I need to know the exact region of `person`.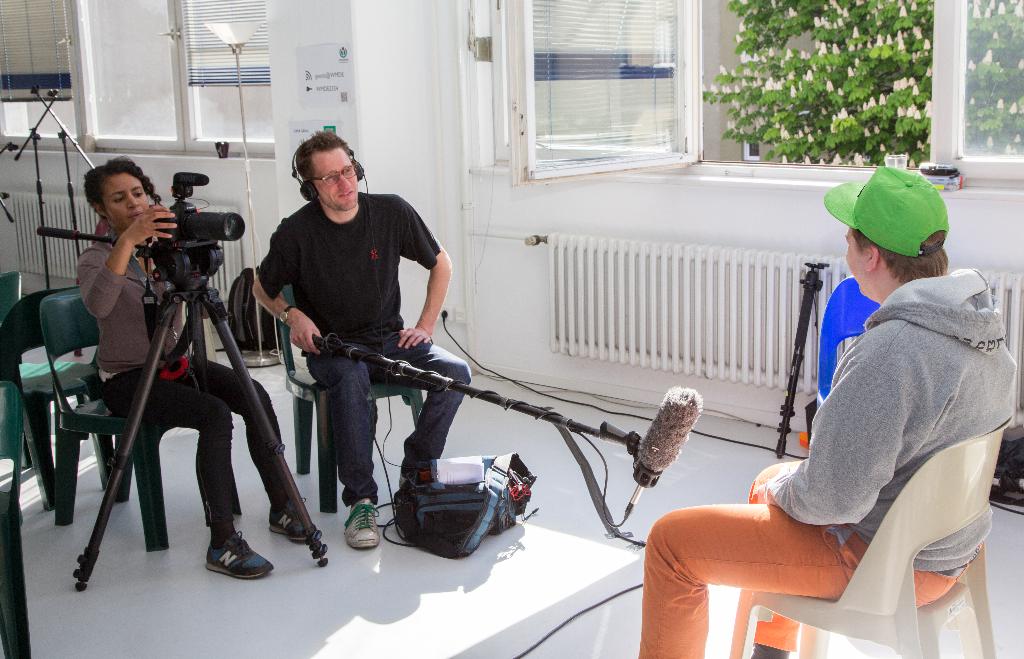
Region: rect(636, 165, 1016, 658).
